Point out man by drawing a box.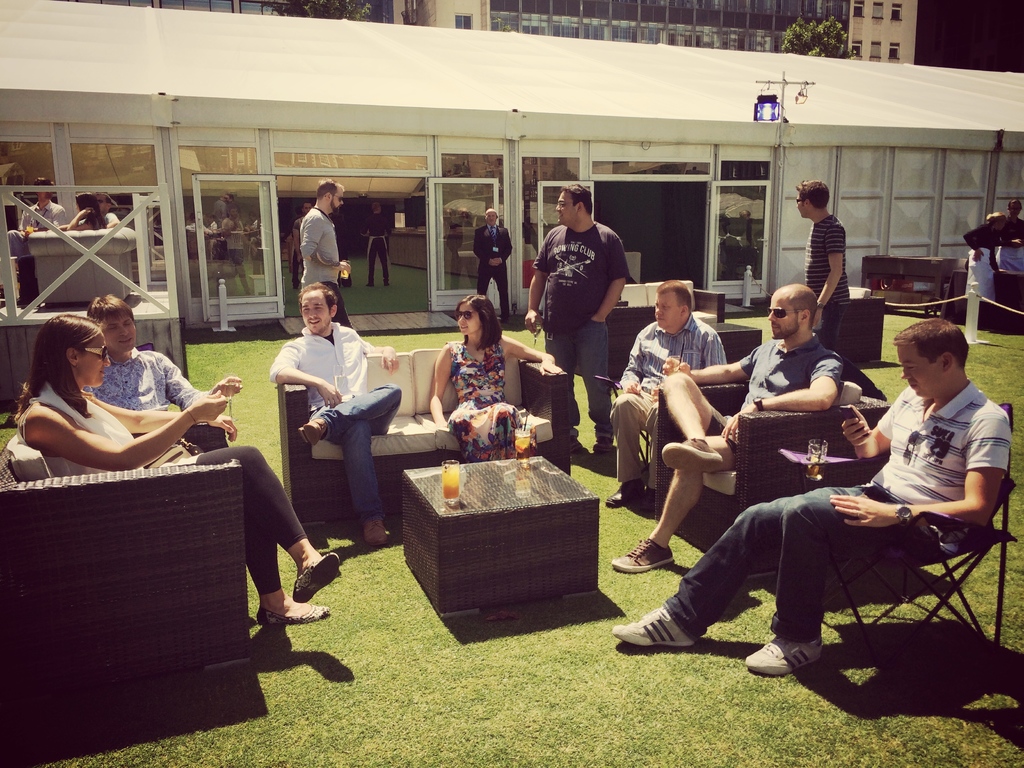
(x1=291, y1=202, x2=317, y2=282).
